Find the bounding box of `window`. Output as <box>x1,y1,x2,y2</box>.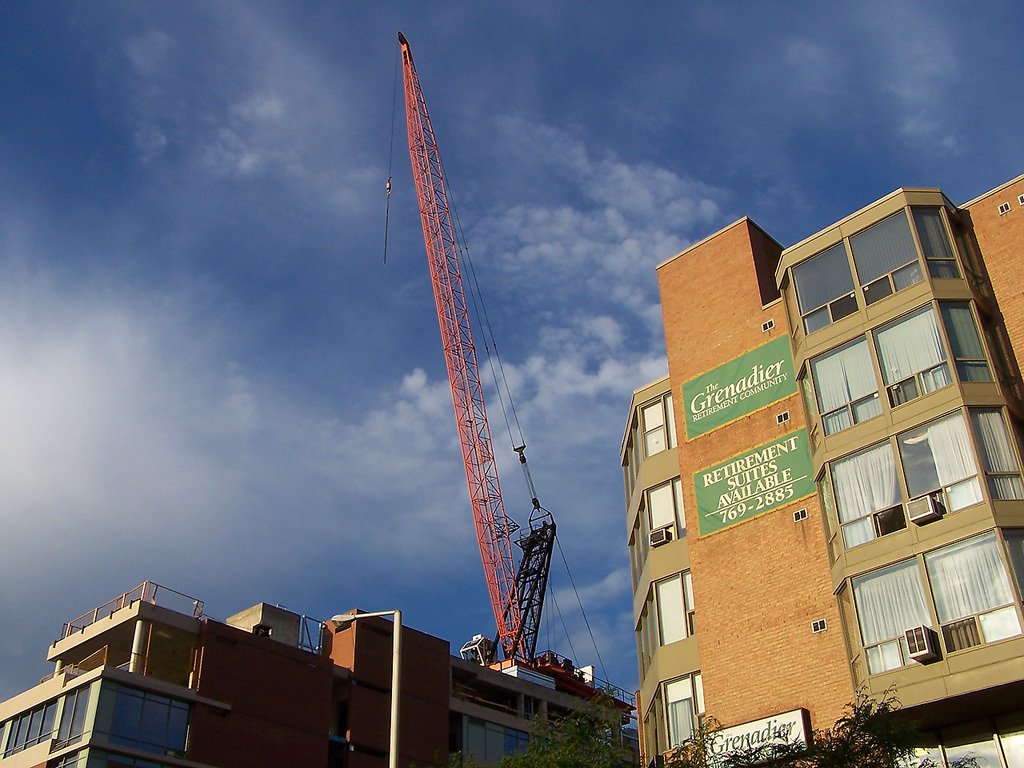
<box>866,564,955,690</box>.
